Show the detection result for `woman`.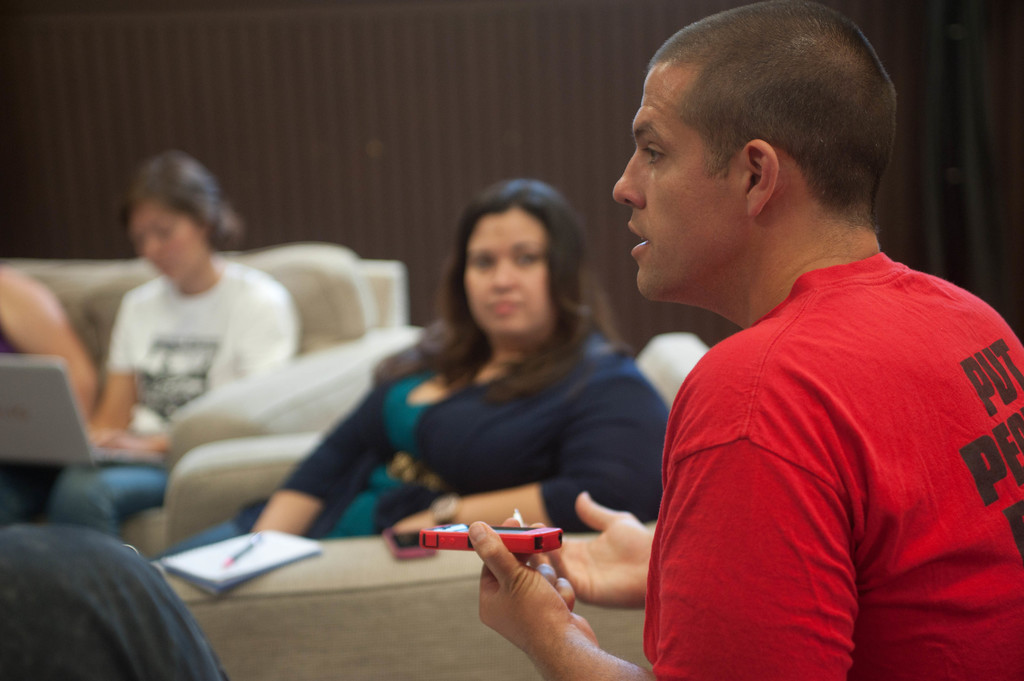
<bbox>0, 149, 297, 539</bbox>.
